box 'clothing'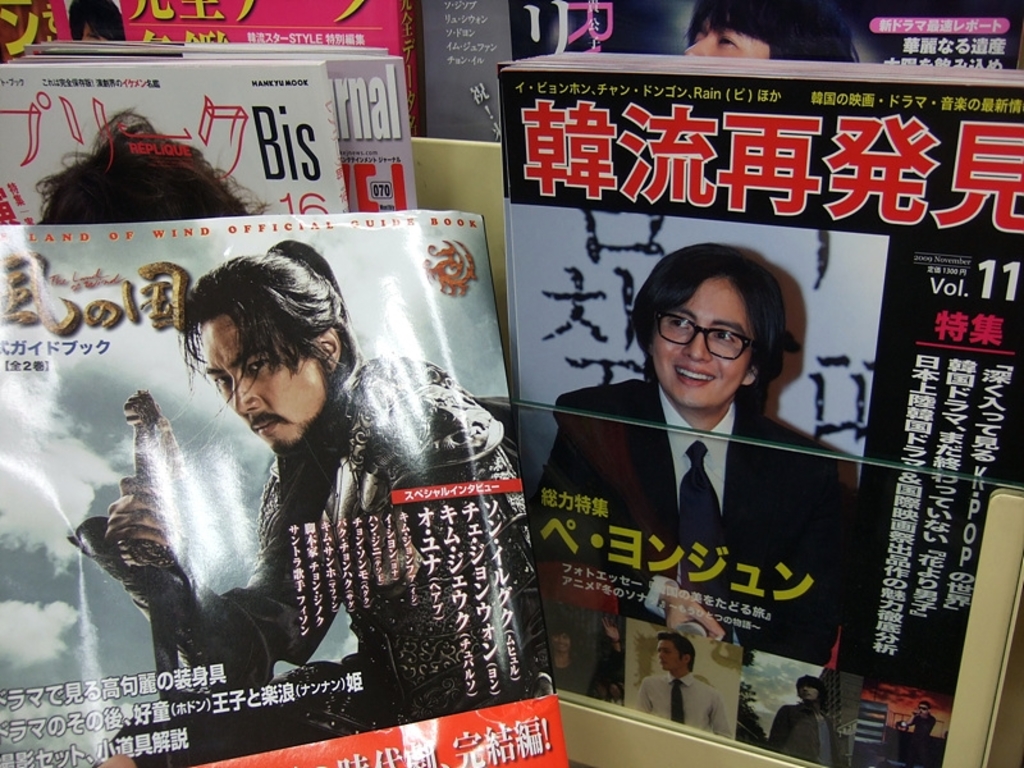
x1=918 y1=717 x2=940 y2=731
